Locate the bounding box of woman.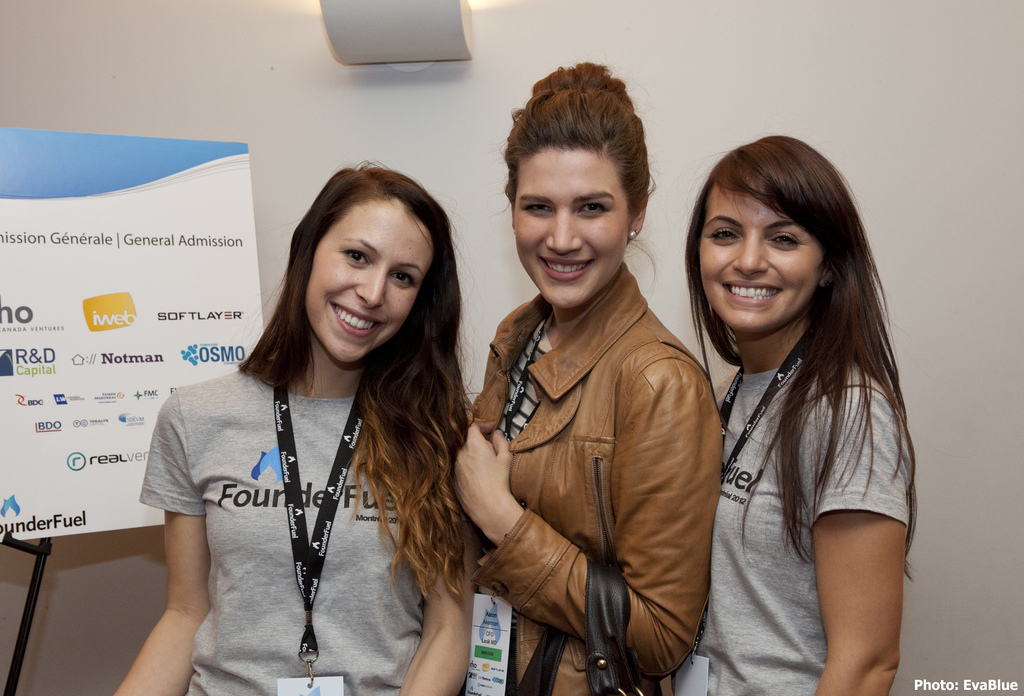
Bounding box: 128:154:496:695.
